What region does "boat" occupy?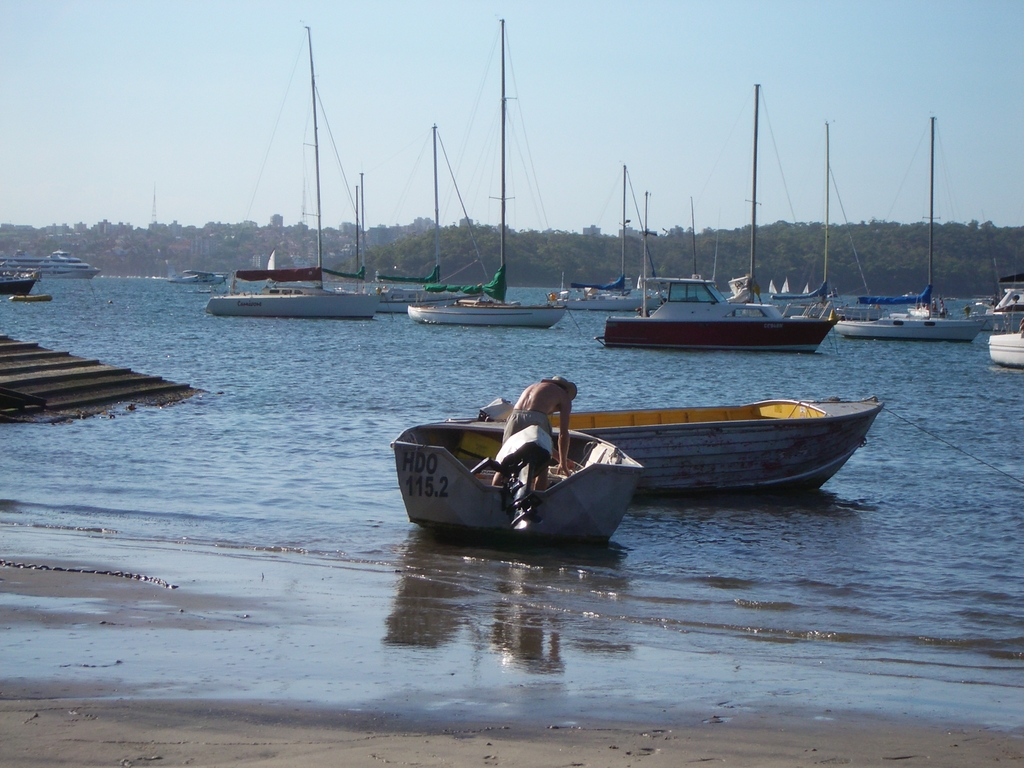
box=[0, 246, 102, 284].
